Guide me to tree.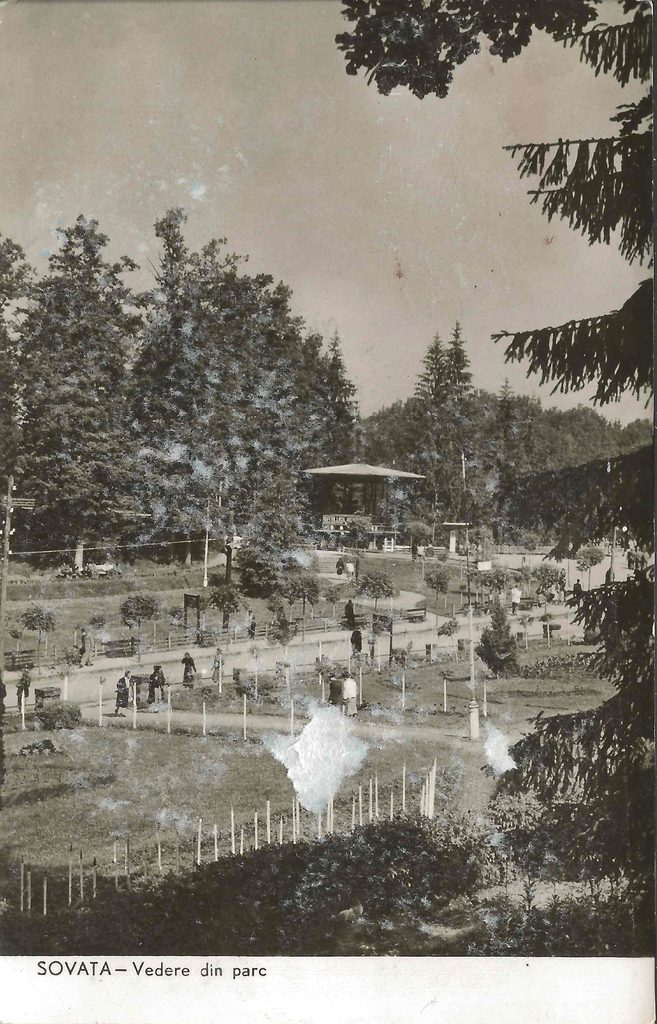
Guidance: pyautogui.locateOnScreen(357, 573, 400, 627).
